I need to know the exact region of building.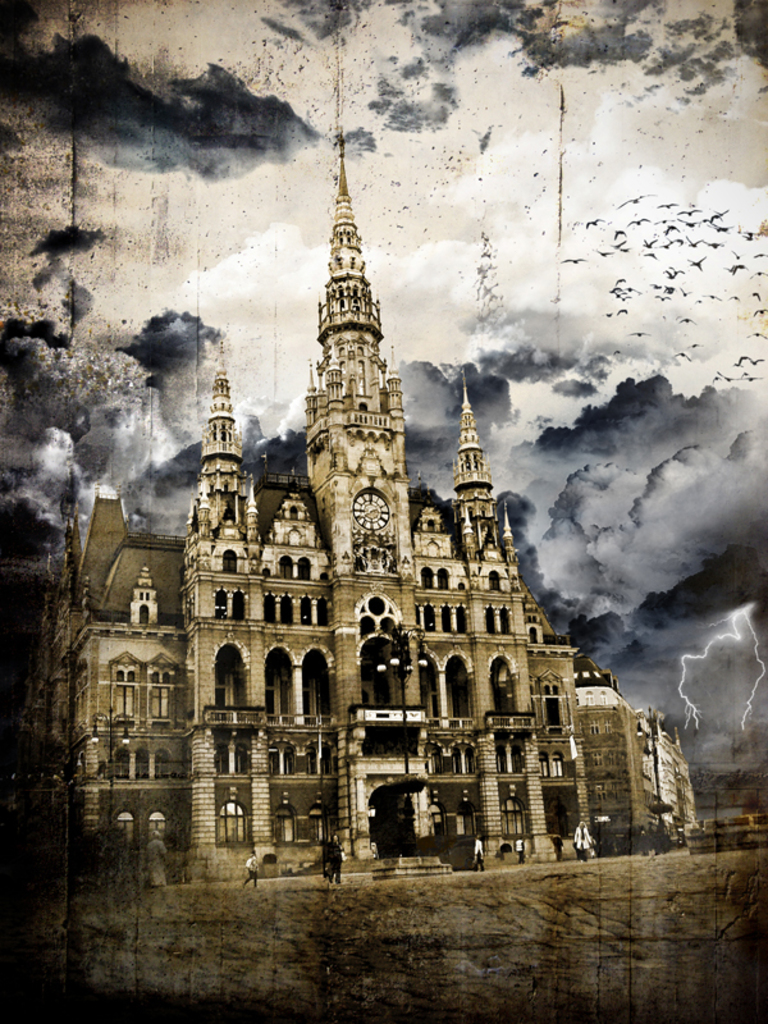
Region: rect(38, 146, 699, 879).
